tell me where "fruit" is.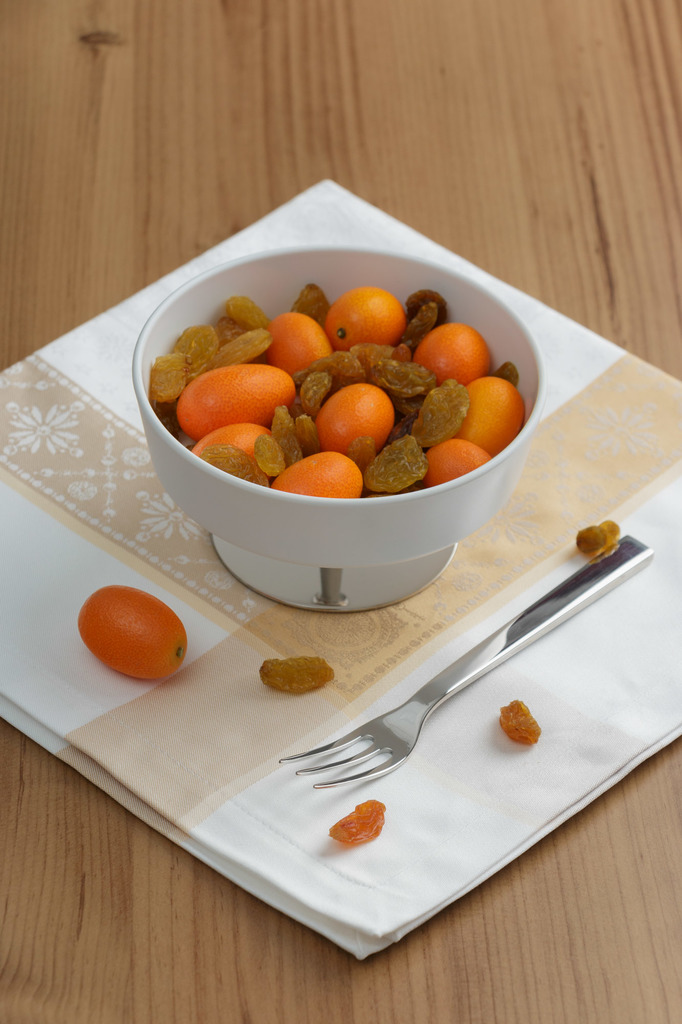
"fruit" is at x1=79, y1=588, x2=188, y2=682.
